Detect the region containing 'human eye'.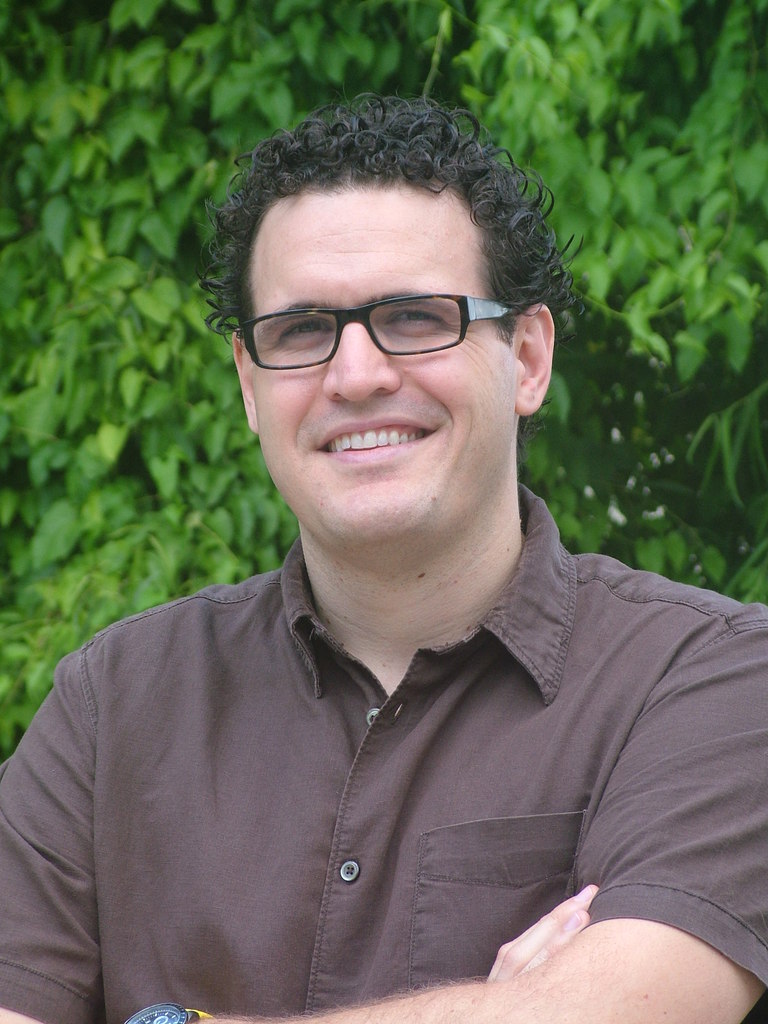
<box>275,307,336,340</box>.
